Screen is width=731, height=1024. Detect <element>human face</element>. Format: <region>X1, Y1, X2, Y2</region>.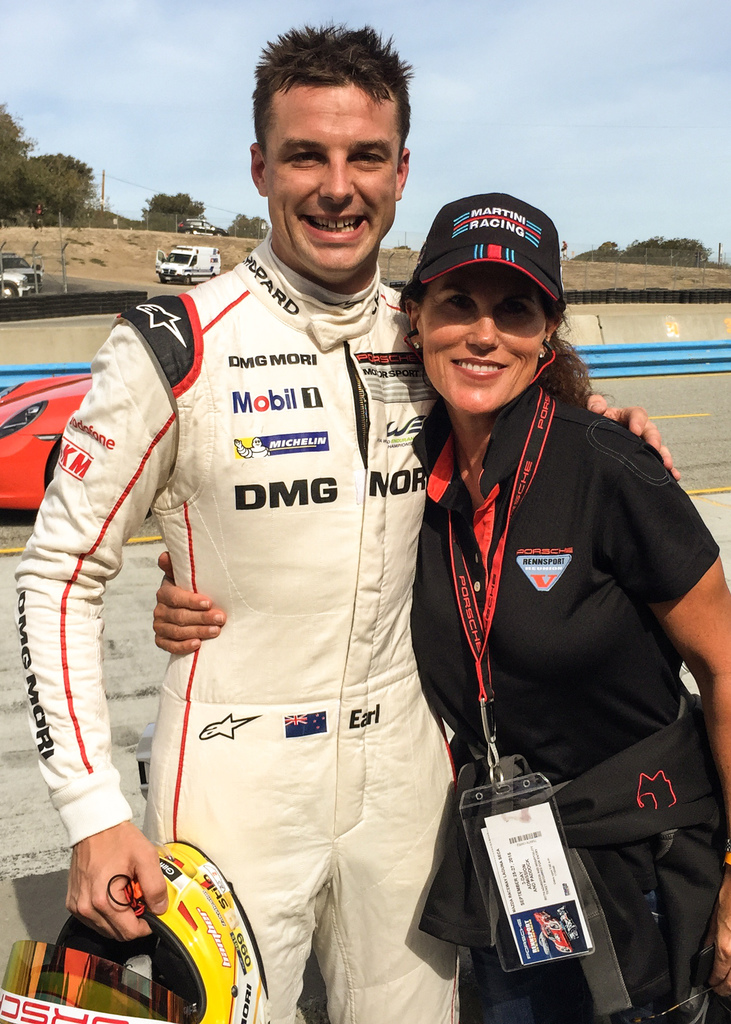
<region>417, 266, 550, 413</region>.
